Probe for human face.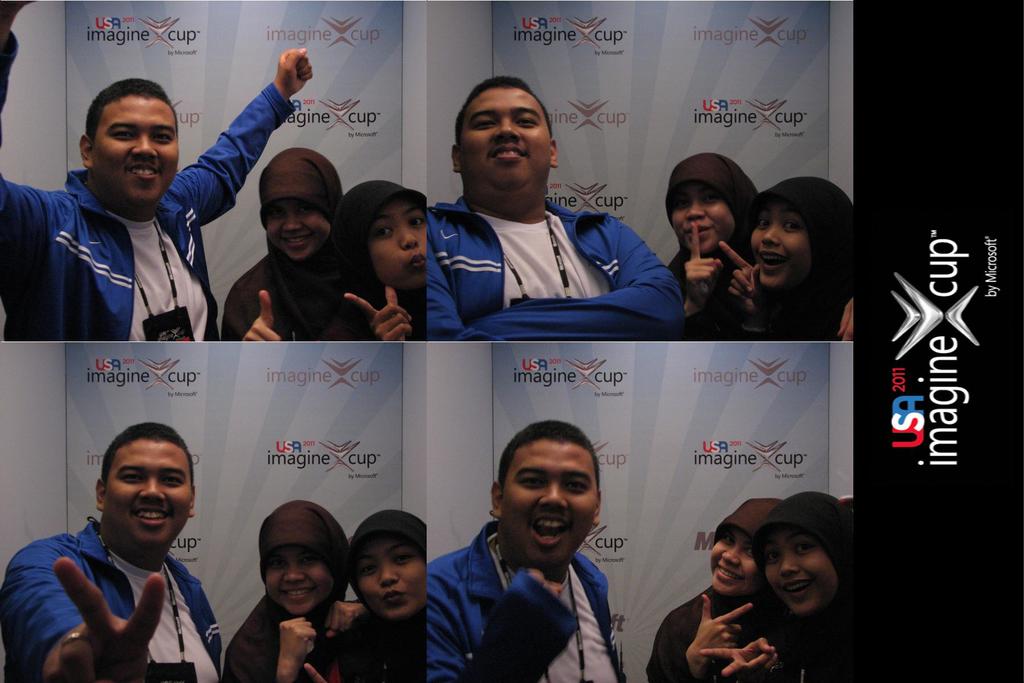
Probe result: (left=751, top=201, right=806, bottom=284).
